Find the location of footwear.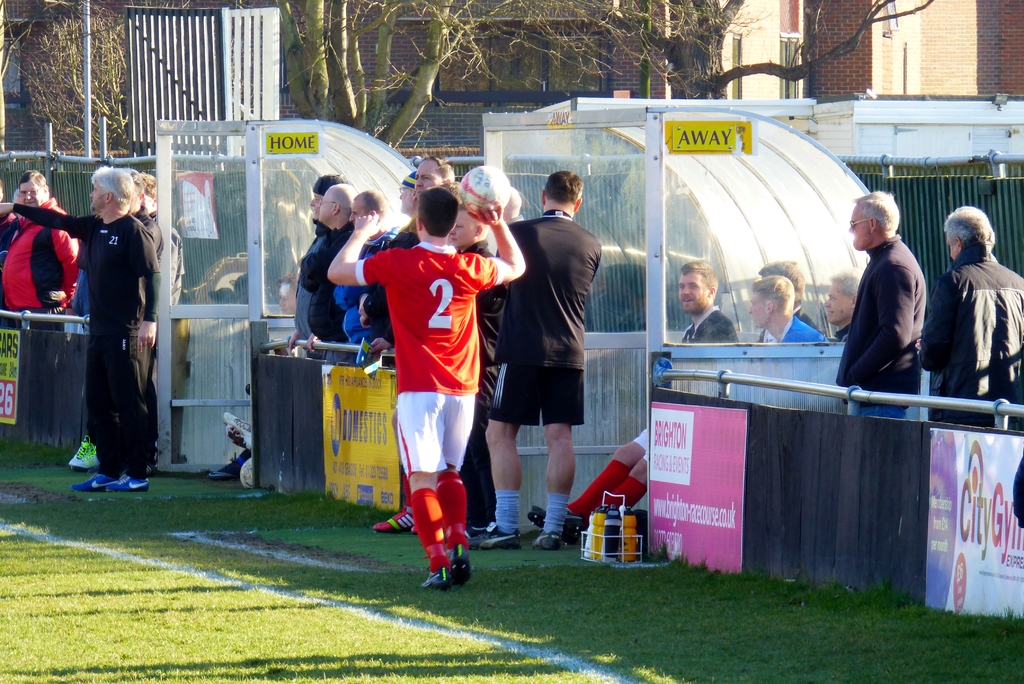
Location: 67 436 91 464.
